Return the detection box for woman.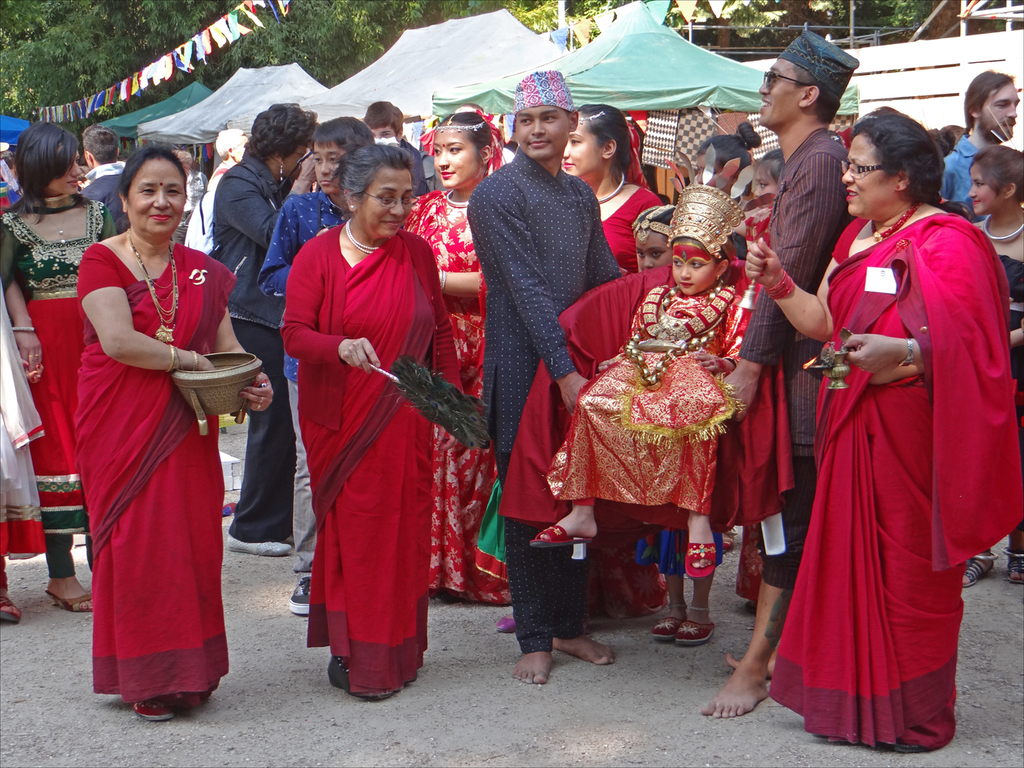
(left=747, top=117, right=1010, bottom=755).
